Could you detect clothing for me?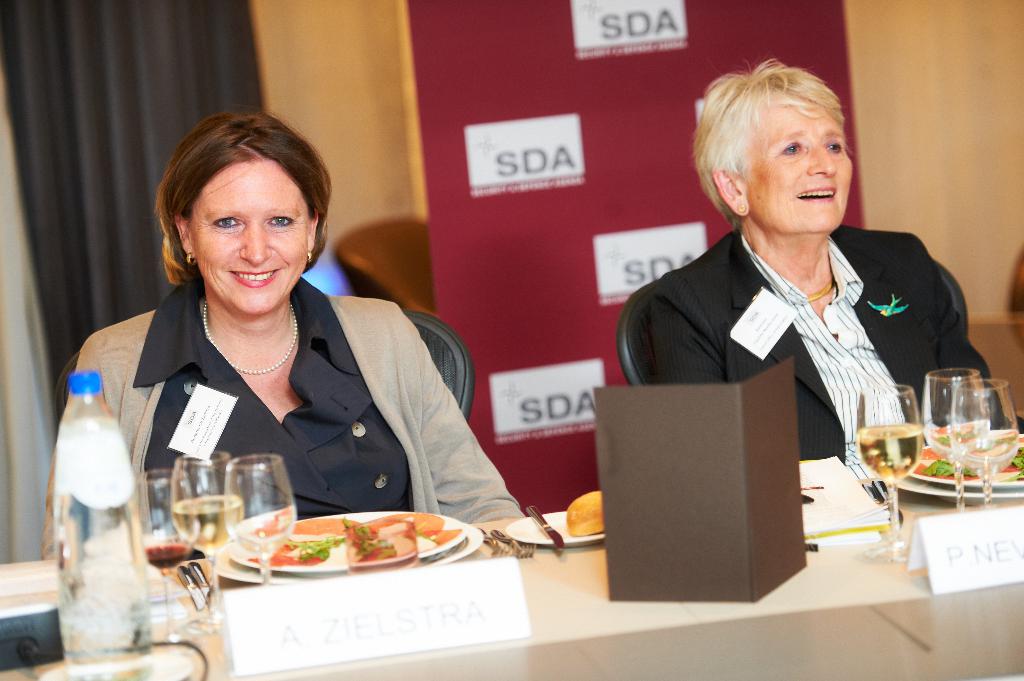
Detection result: pyautogui.locateOnScreen(625, 177, 975, 492).
